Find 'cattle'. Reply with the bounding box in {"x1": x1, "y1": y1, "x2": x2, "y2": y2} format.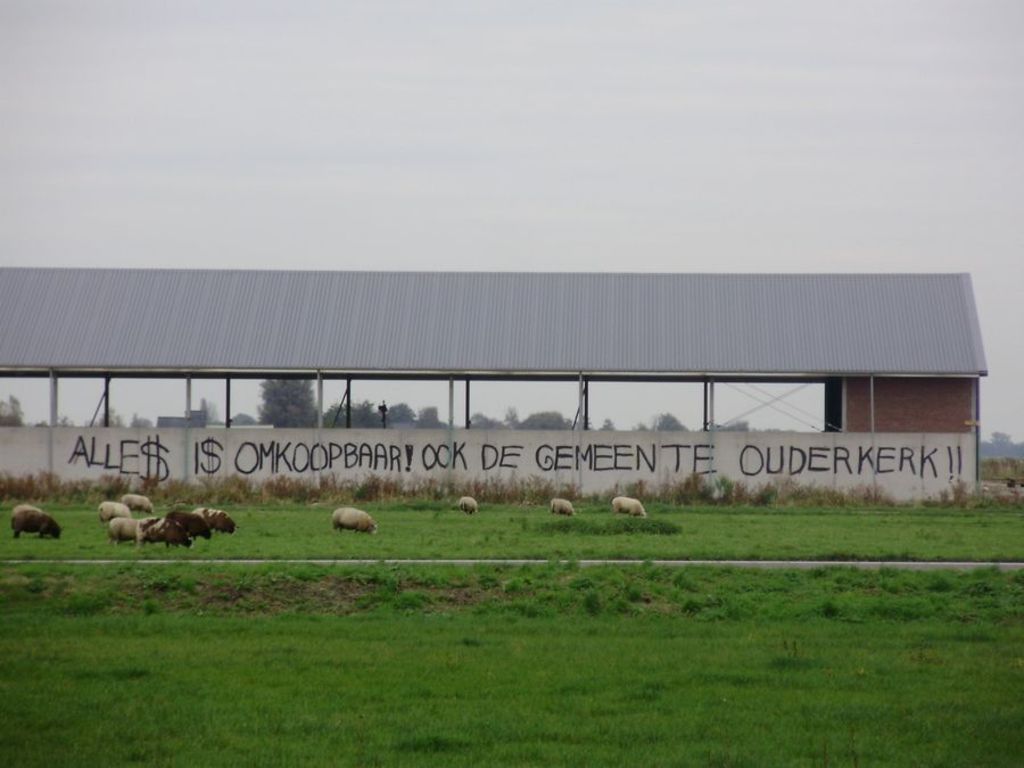
{"x1": 122, "y1": 493, "x2": 152, "y2": 515}.
